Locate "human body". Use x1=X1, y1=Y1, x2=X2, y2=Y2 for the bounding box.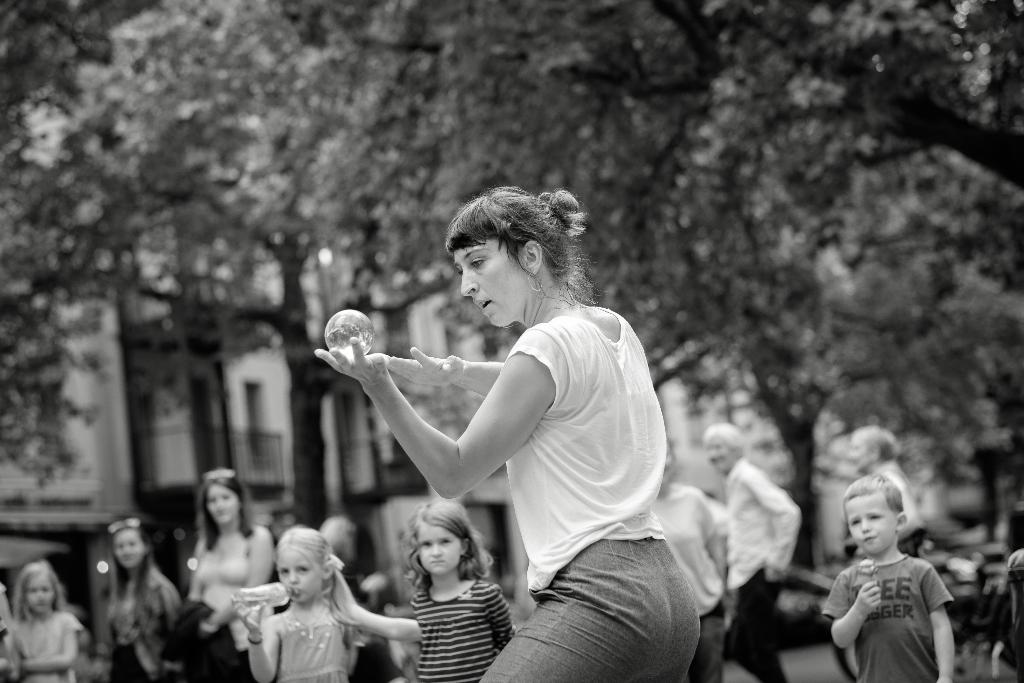
x1=106, y1=508, x2=173, y2=675.
